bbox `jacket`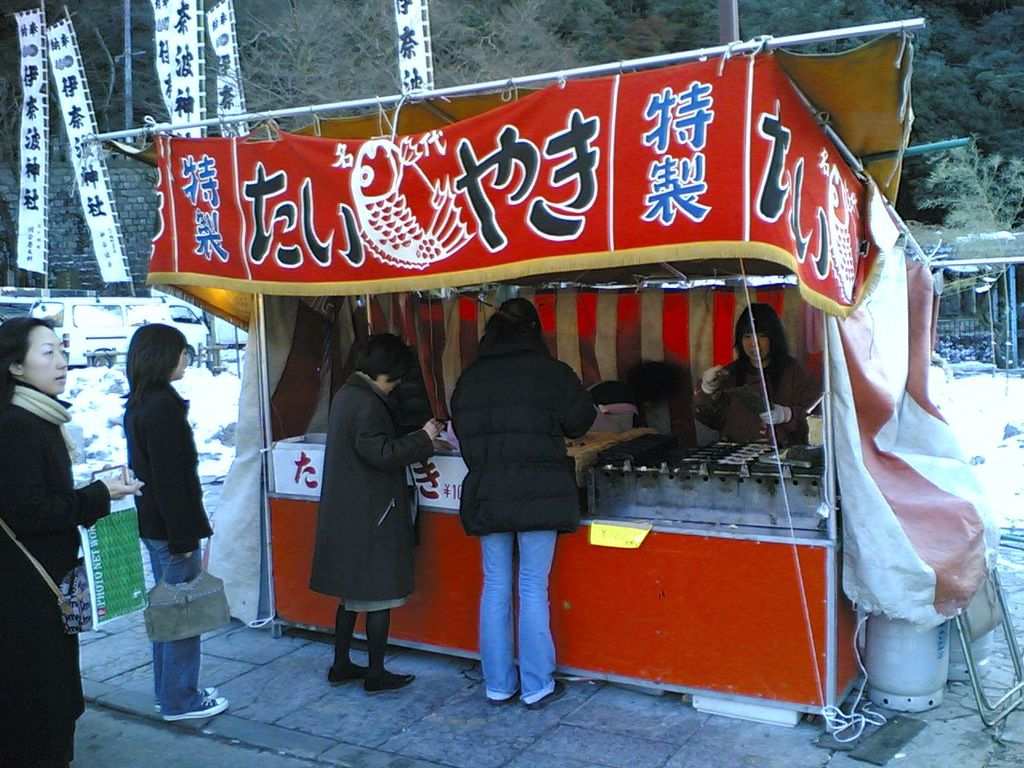
312:362:435:610
